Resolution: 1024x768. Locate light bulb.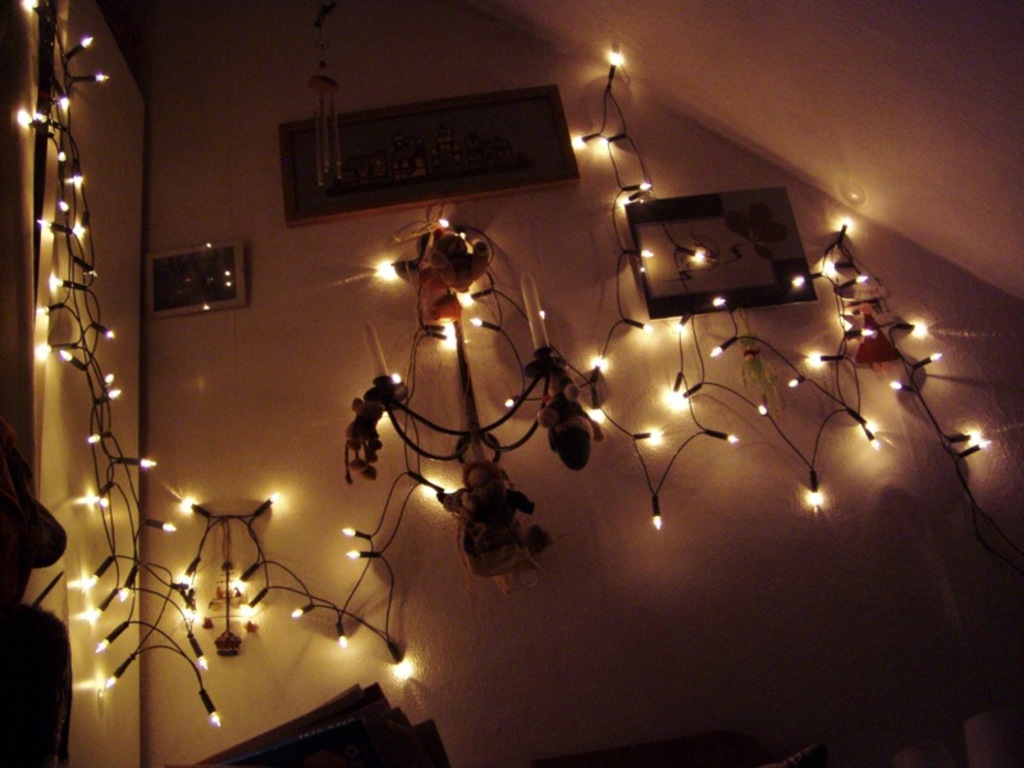
(396, 372, 403, 384).
